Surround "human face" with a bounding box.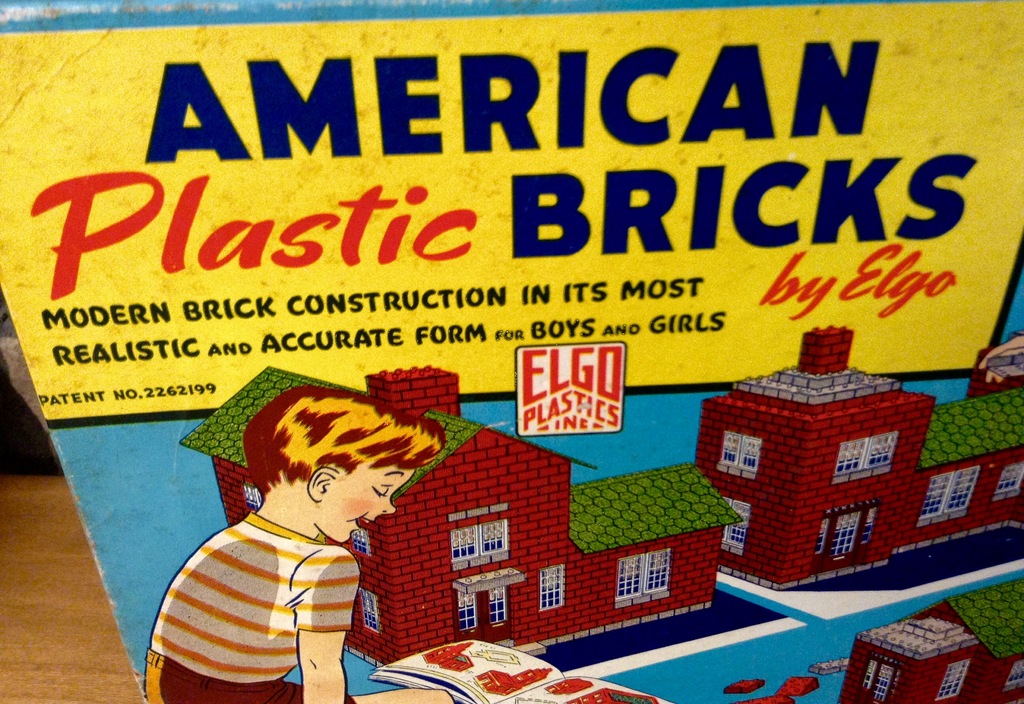
left=325, top=472, right=414, bottom=544.
